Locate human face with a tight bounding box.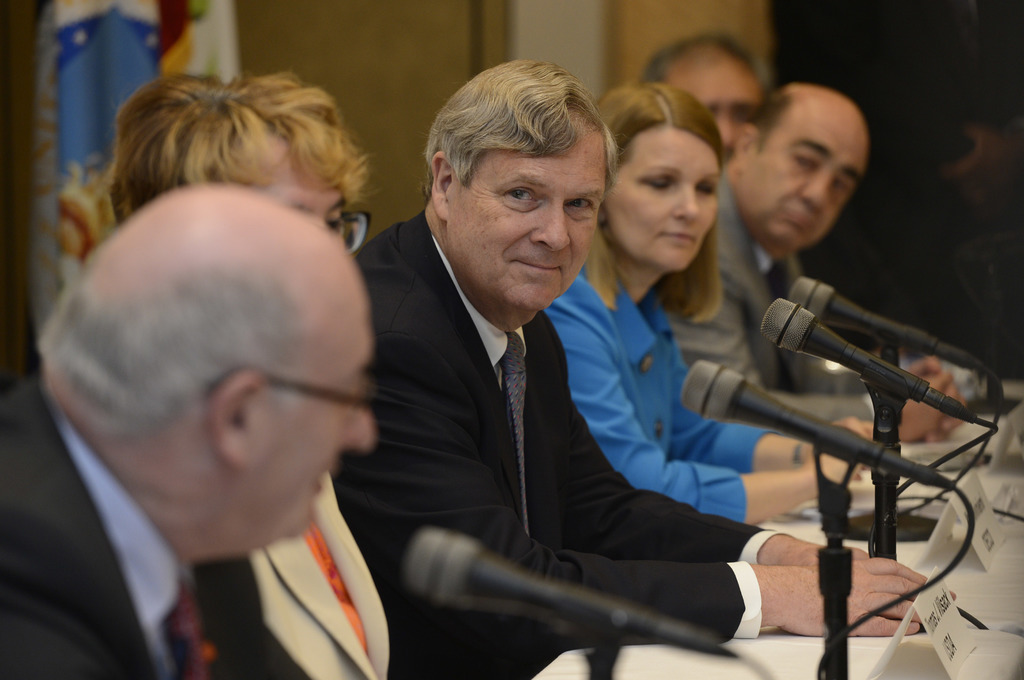
region(242, 135, 353, 250).
